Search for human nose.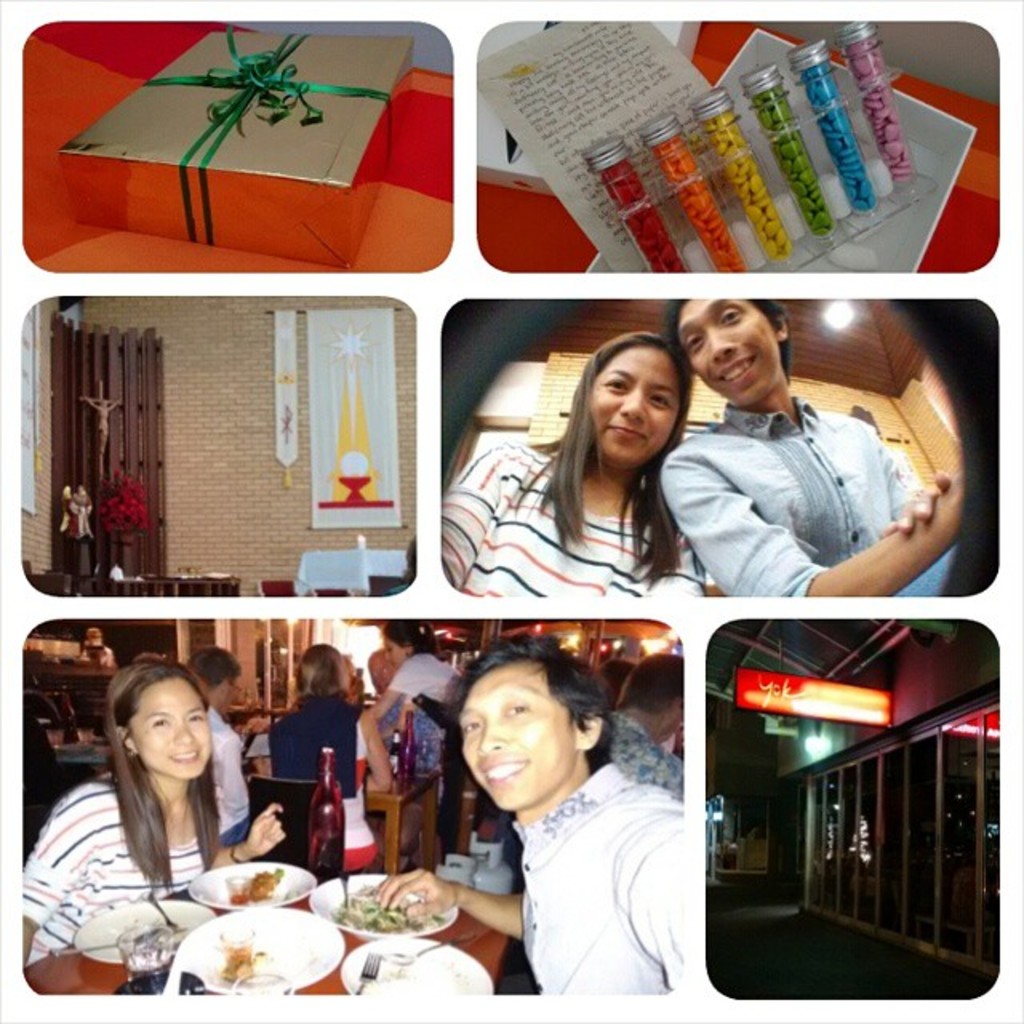
Found at bbox=(622, 386, 654, 422).
